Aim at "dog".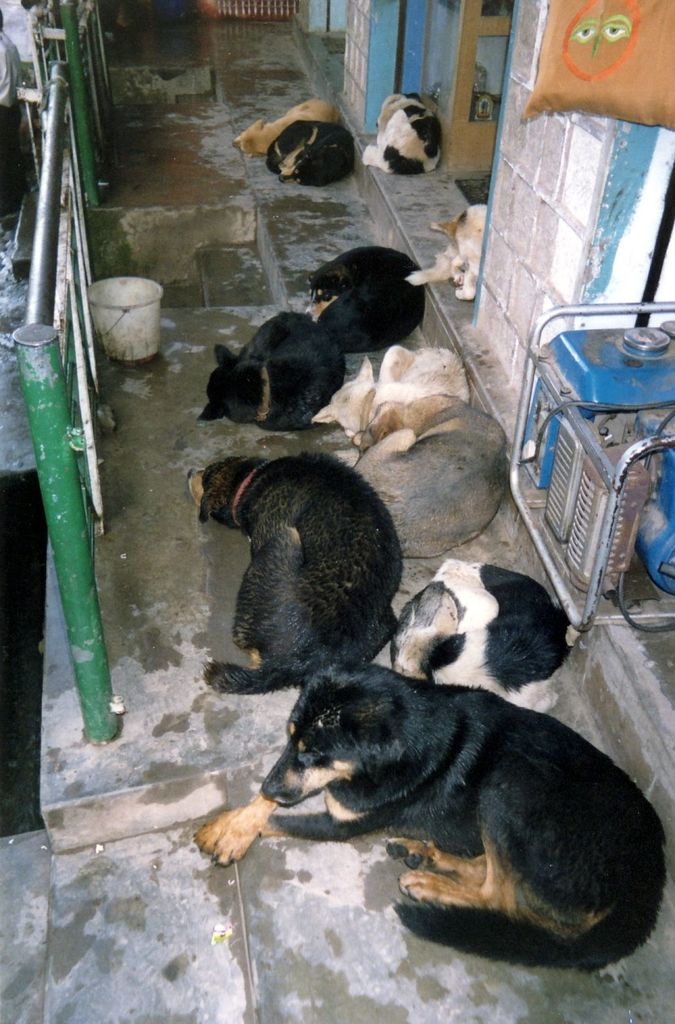
Aimed at bbox=[345, 386, 522, 564].
